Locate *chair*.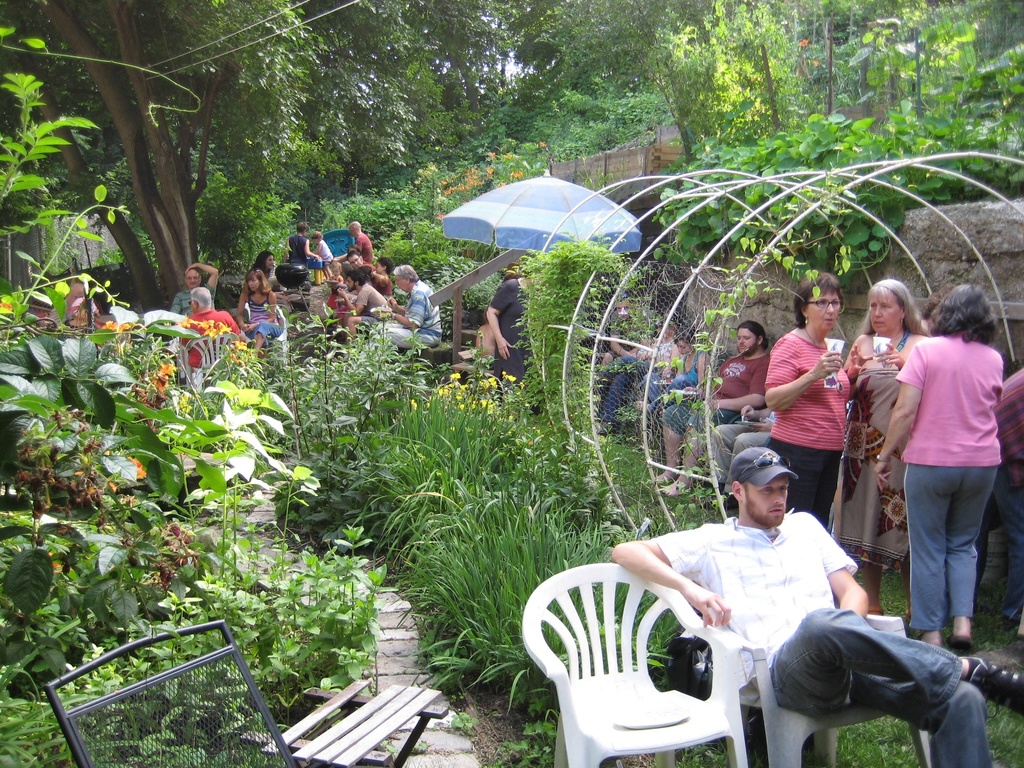
Bounding box: (x1=242, y1=302, x2=293, y2=363).
